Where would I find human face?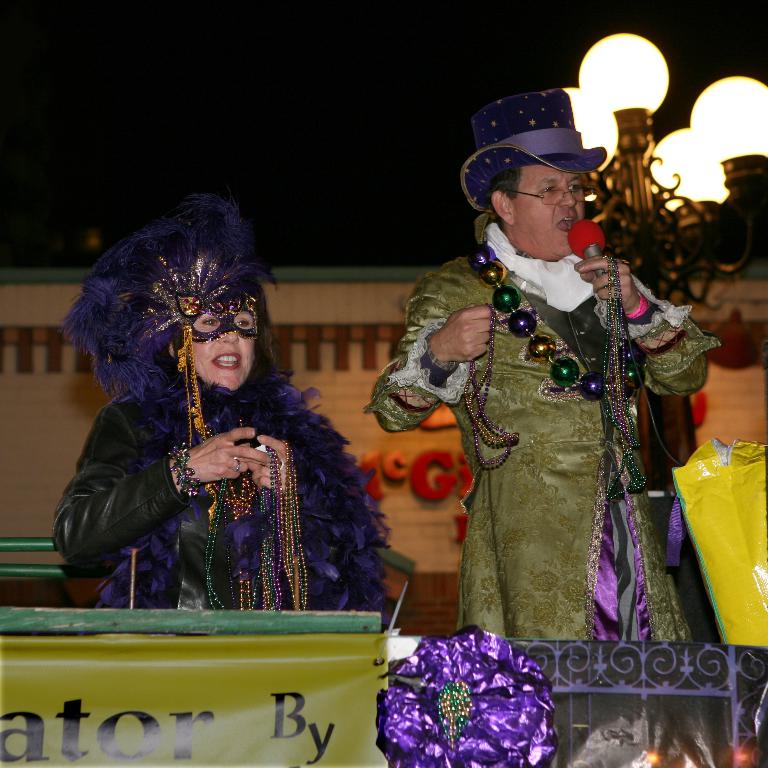
At bbox=[509, 164, 583, 256].
